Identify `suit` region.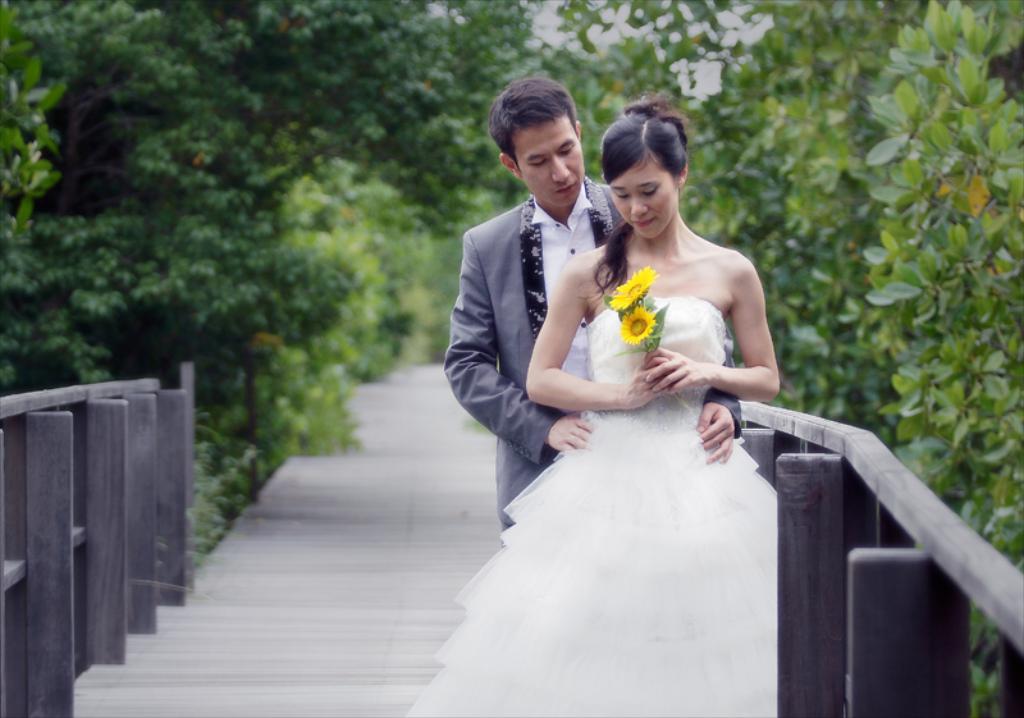
Region: <region>448, 127, 602, 527</region>.
